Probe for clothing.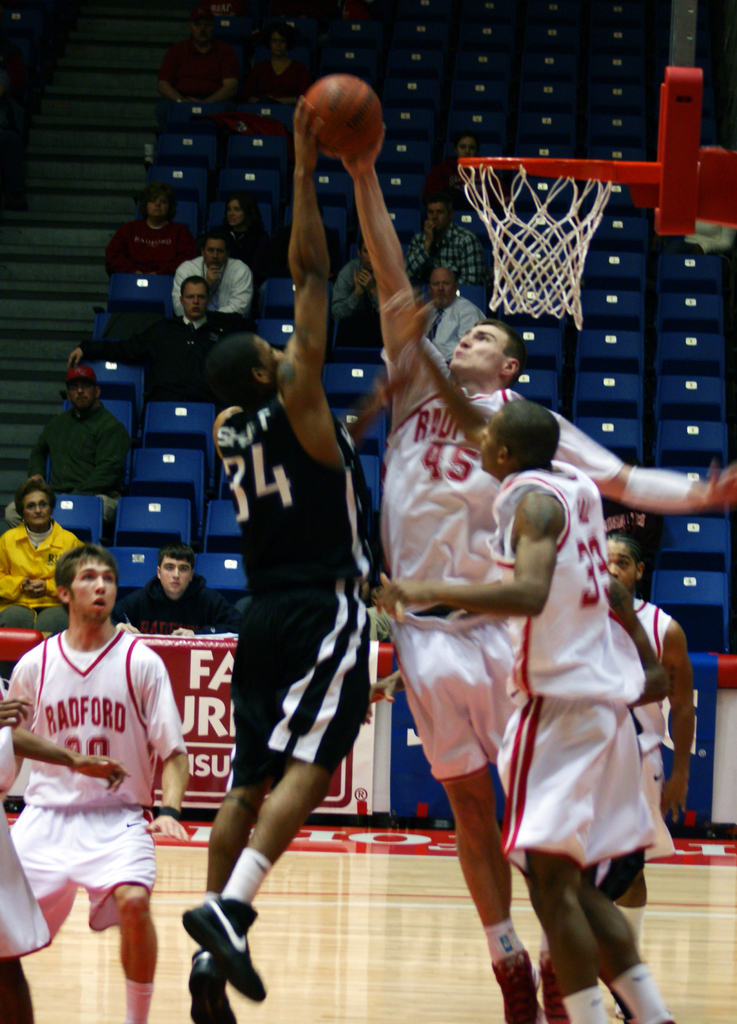
Probe result: 430/306/479/371.
